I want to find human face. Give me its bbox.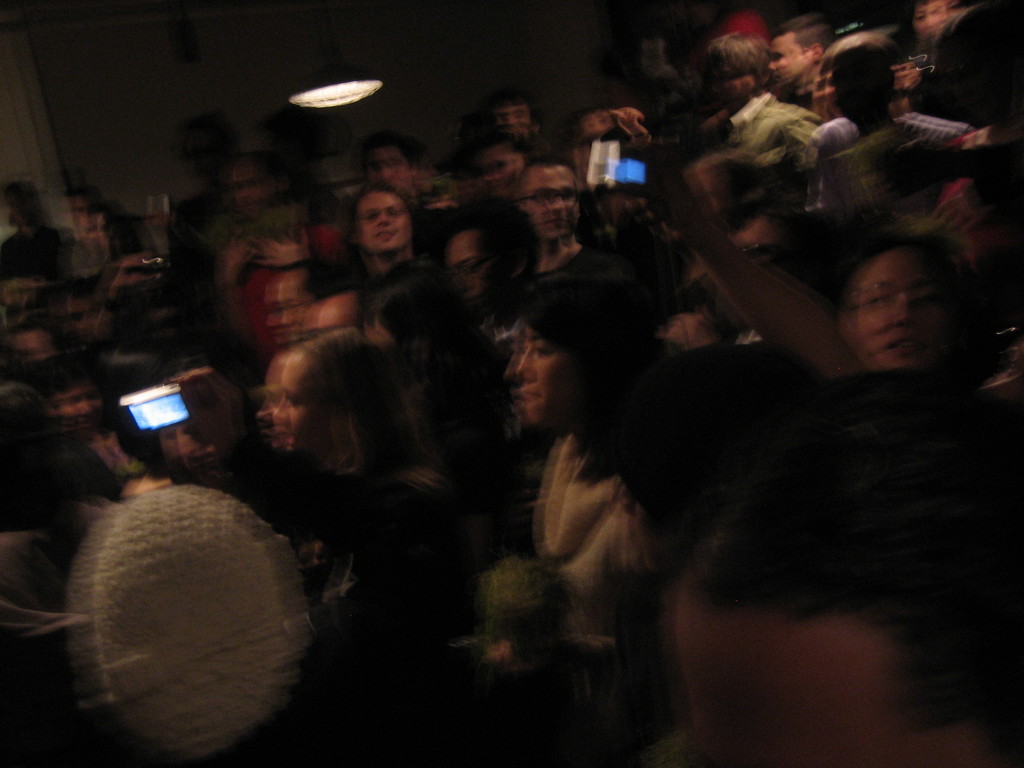
{"left": 445, "top": 225, "right": 490, "bottom": 305}.
